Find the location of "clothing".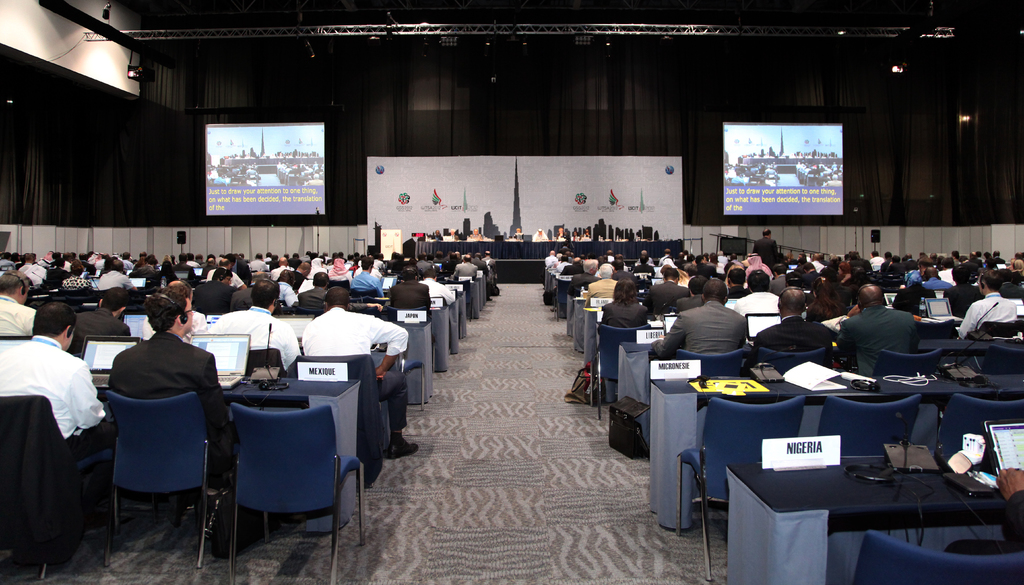
Location: box(0, 338, 104, 442).
